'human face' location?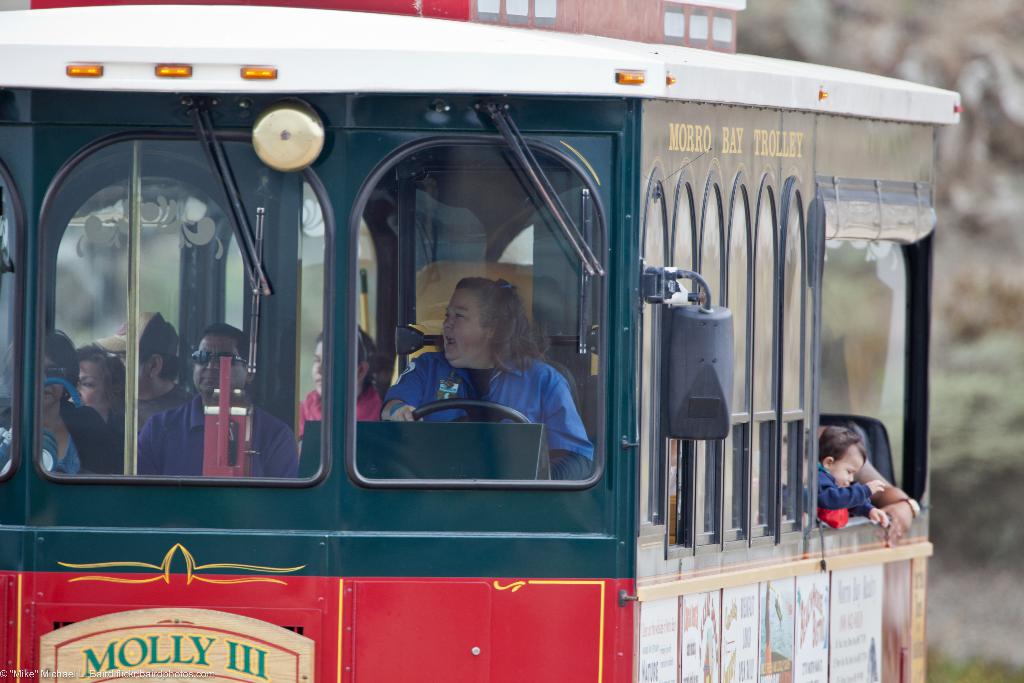
[x1=193, y1=334, x2=246, y2=393]
